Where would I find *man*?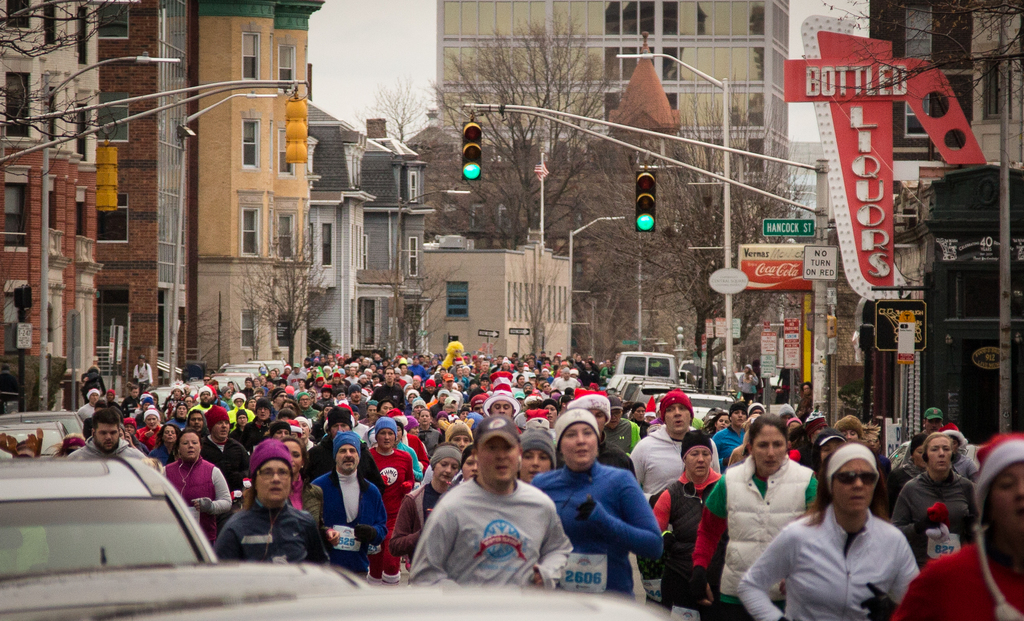
At 400/427/567/596.
